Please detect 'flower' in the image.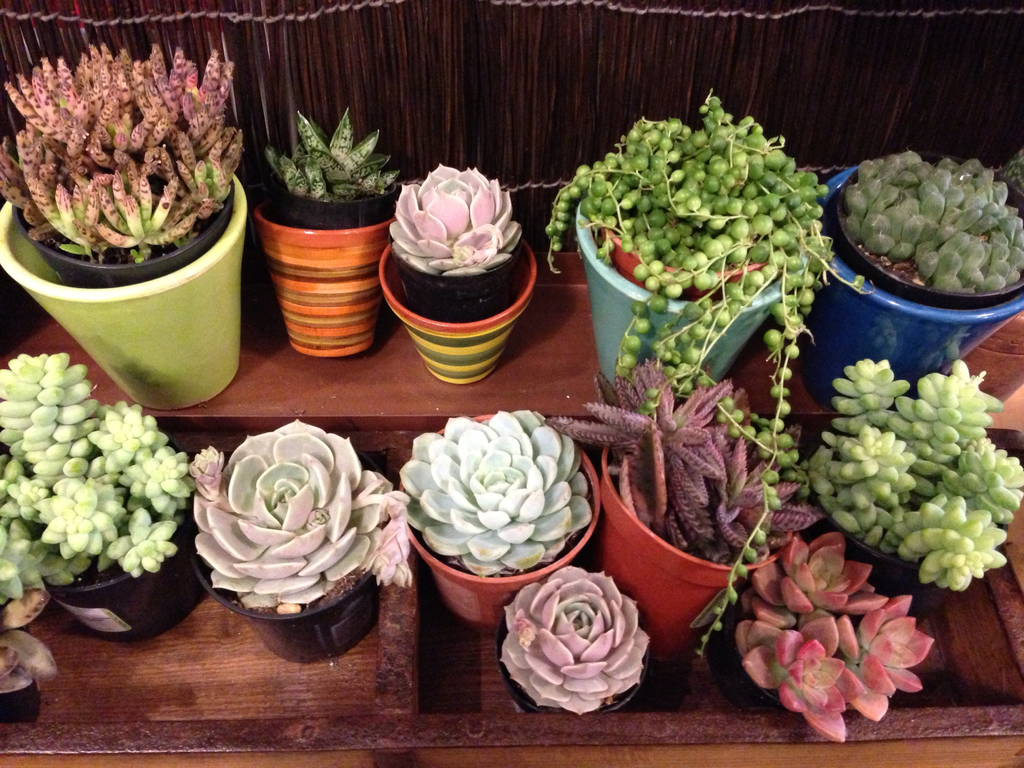
400:410:596:582.
